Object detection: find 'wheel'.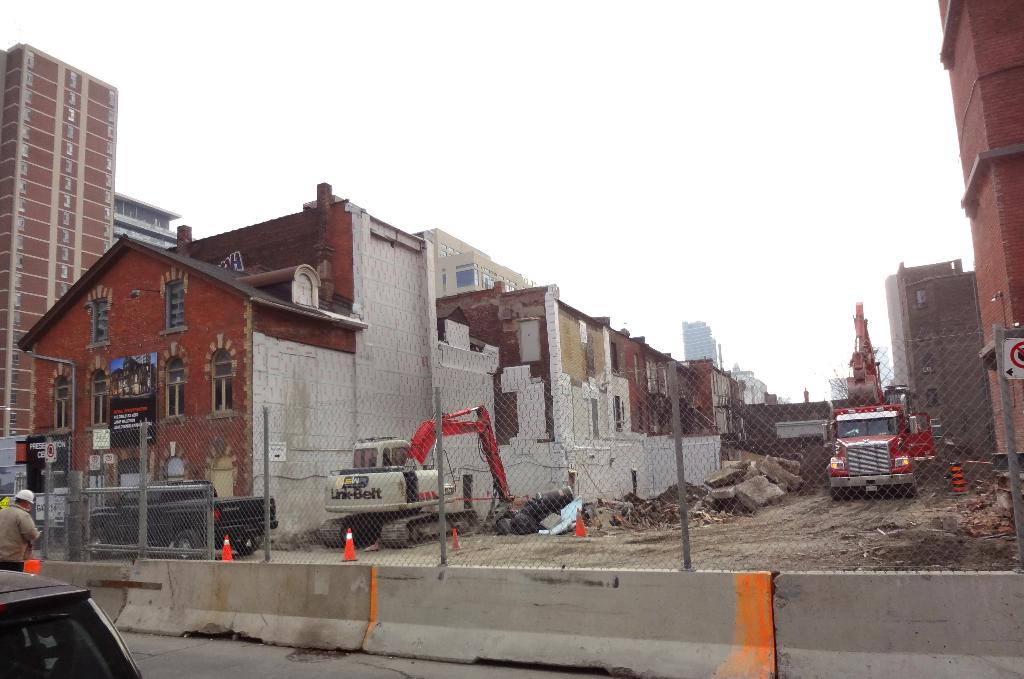
bbox=[230, 535, 268, 555].
